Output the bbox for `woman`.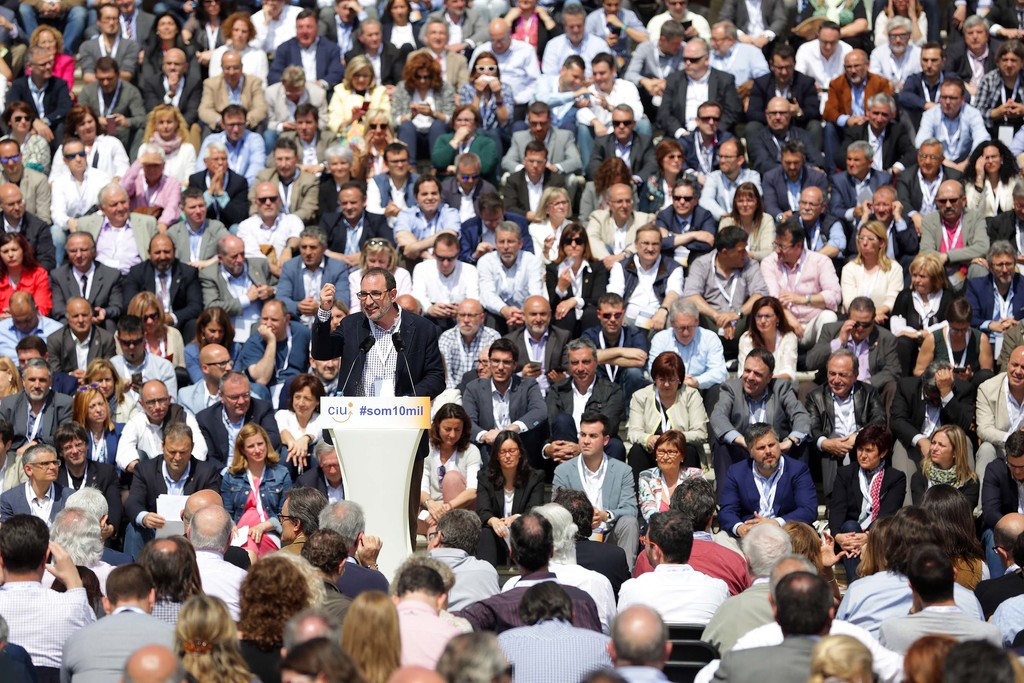
rect(411, 400, 480, 539).
